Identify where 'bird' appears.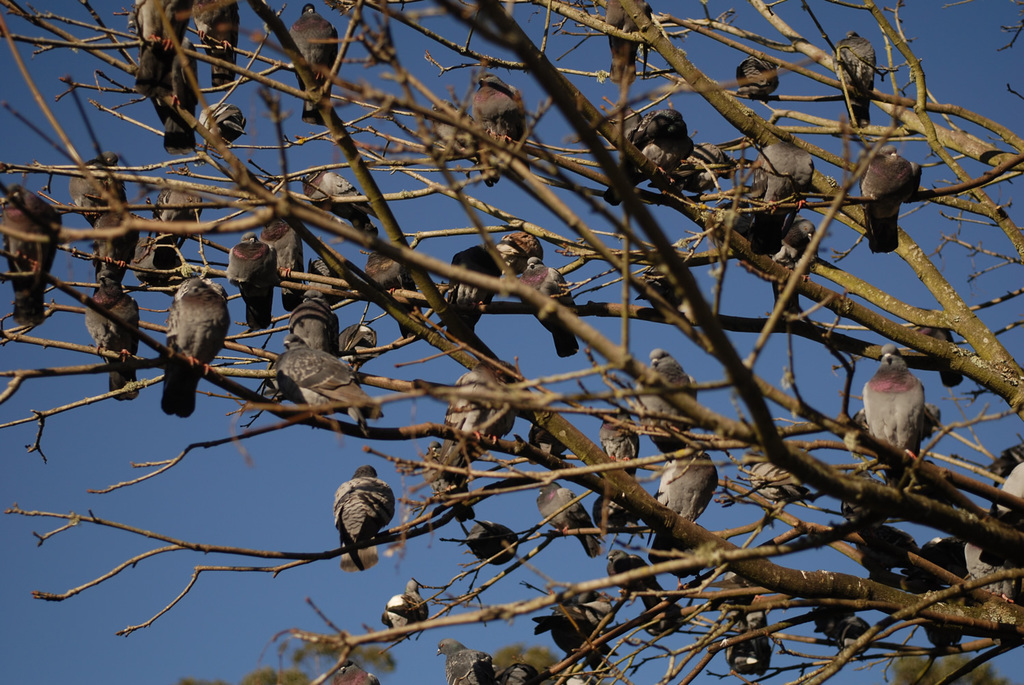
Appears at 73/259/148/400.
